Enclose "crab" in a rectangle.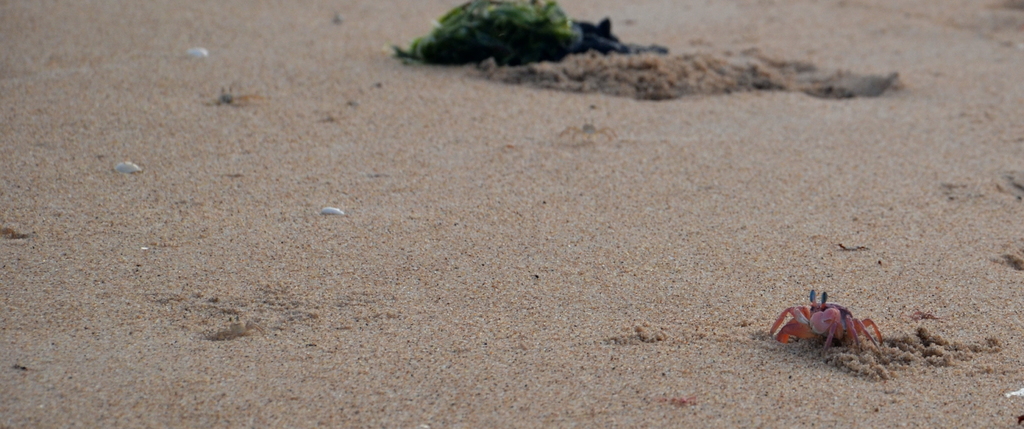
region(769, 290, 881, 351).
